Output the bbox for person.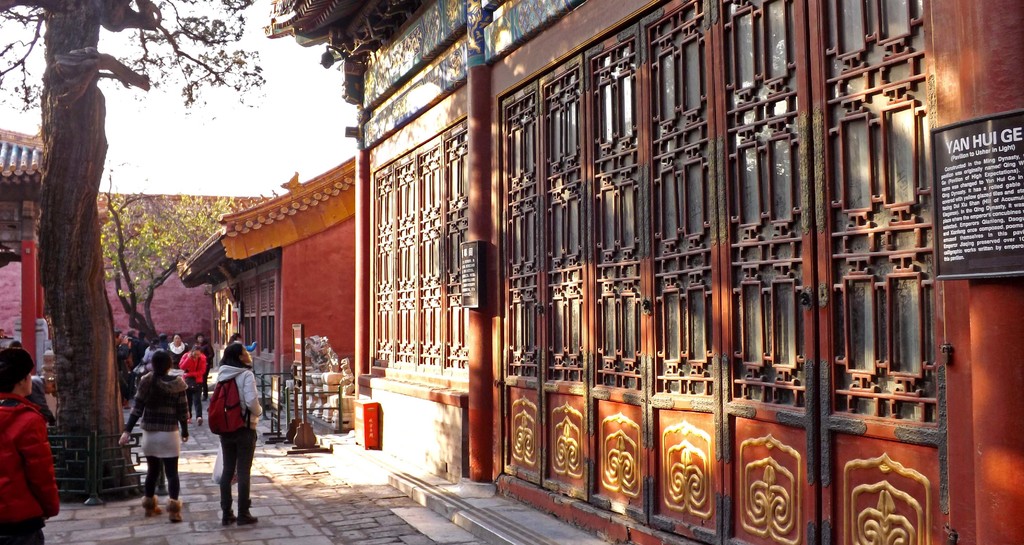
region(118, 352, 188, 523).
